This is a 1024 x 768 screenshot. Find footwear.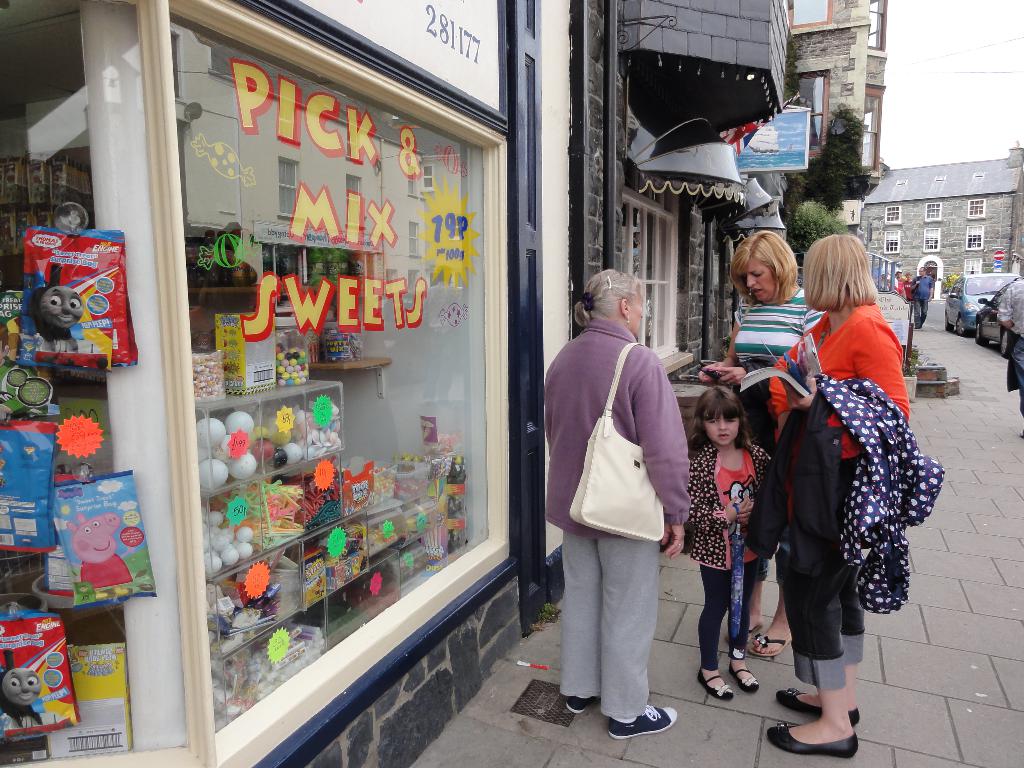
Bounding box: [left=604, top=701, right=677, bottom=744].
